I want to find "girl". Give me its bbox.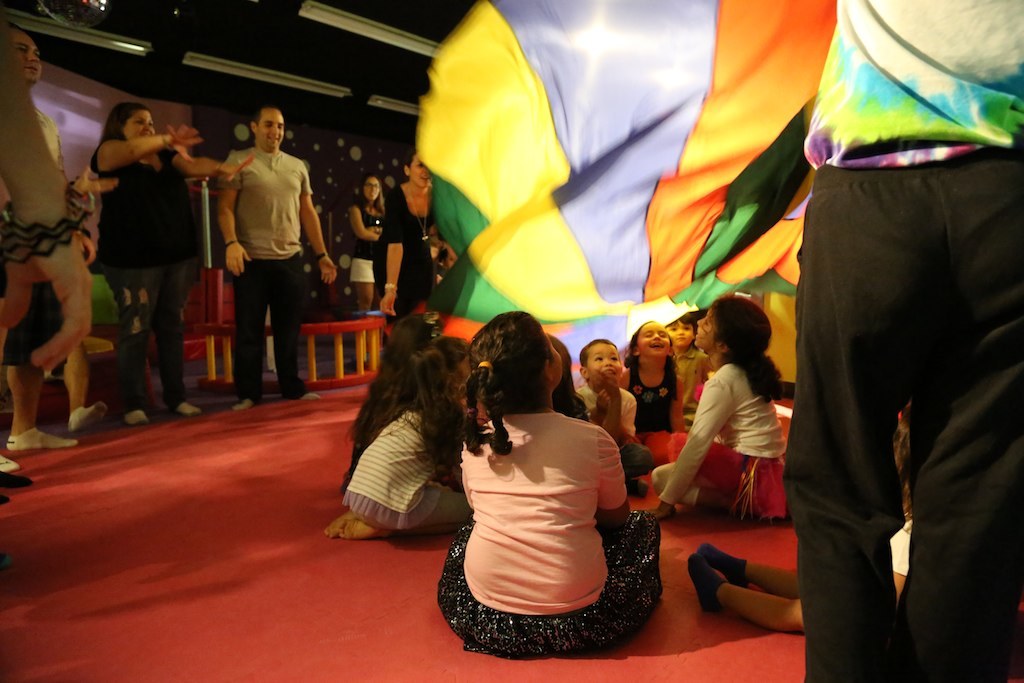
region(619, 324, 692, 460).
